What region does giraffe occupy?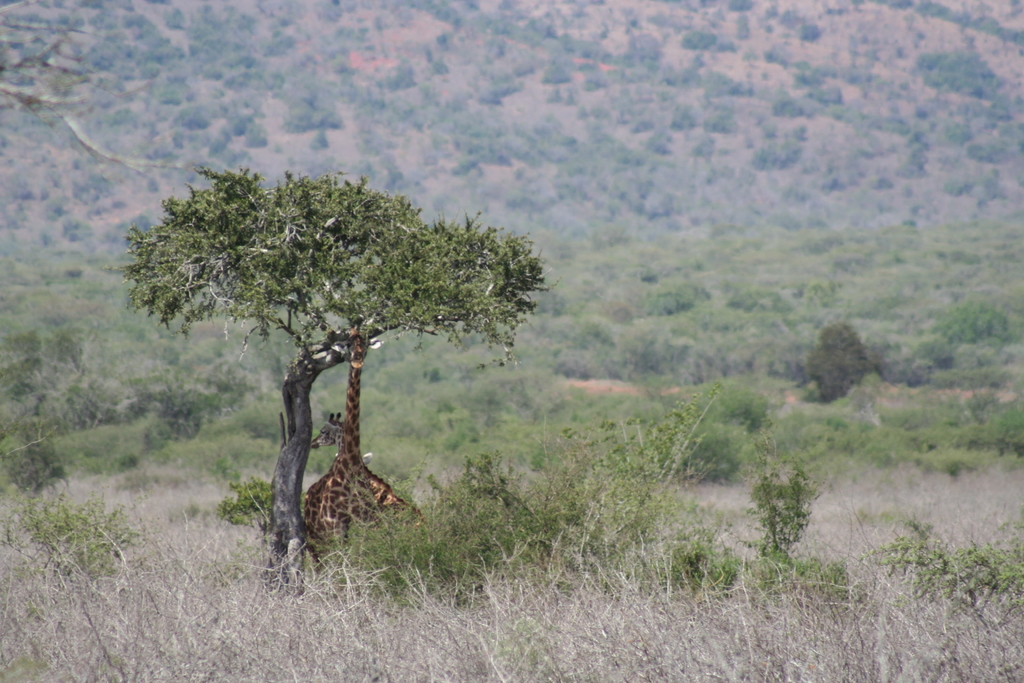
box=[307, 416, 366, 476].
